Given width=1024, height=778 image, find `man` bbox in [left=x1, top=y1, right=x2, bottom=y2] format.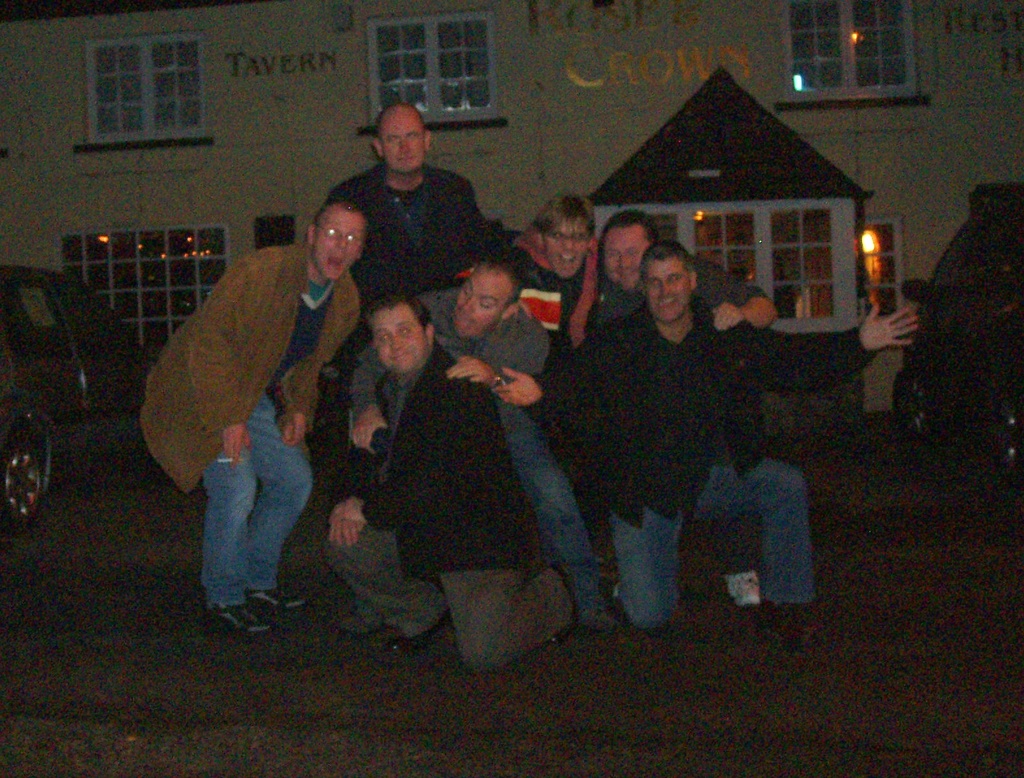
[left=348, top=258, right=611, bottom=630].
